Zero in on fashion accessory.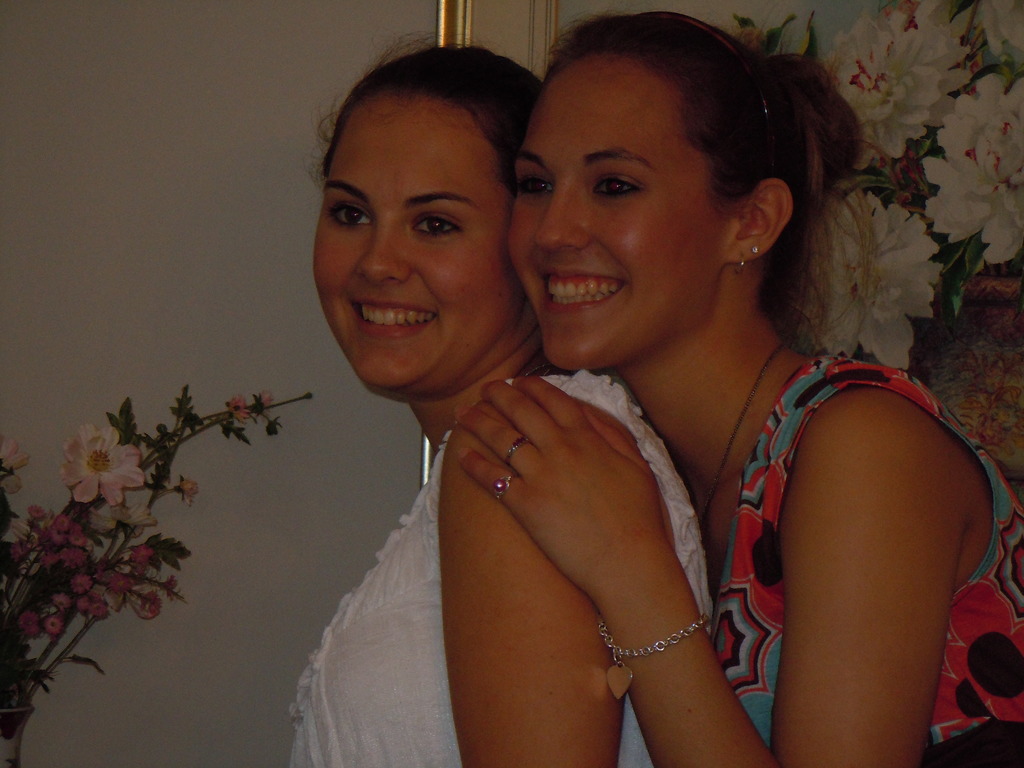
Zeroed in: {"x1": 491, "y1": 470, "x2": 520, "y2": 508}.
